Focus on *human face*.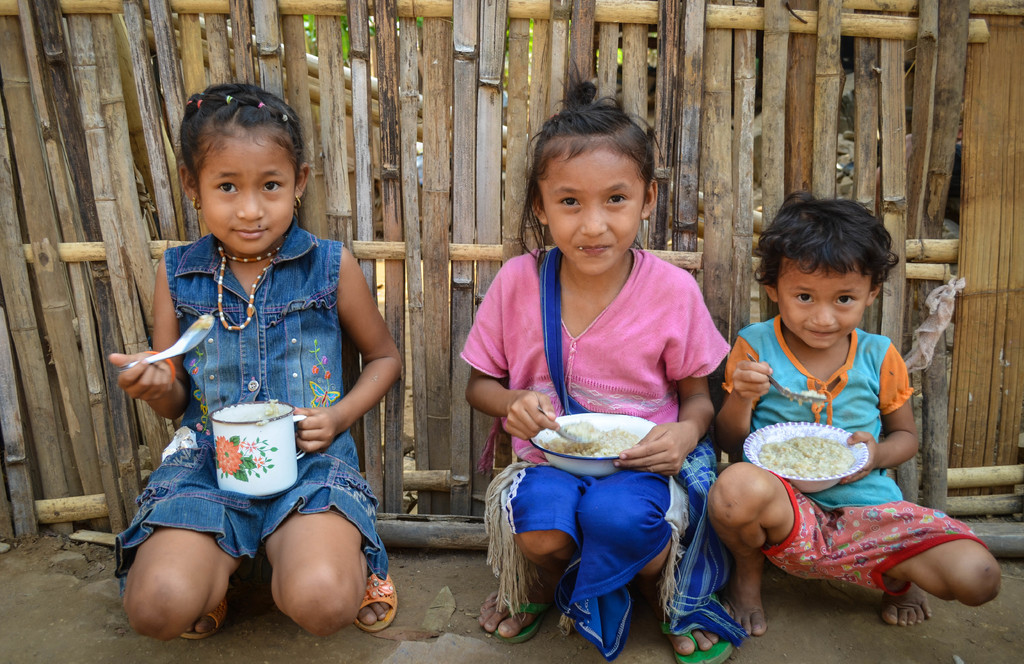
Focused at detection(544, 149, 643, 273).
